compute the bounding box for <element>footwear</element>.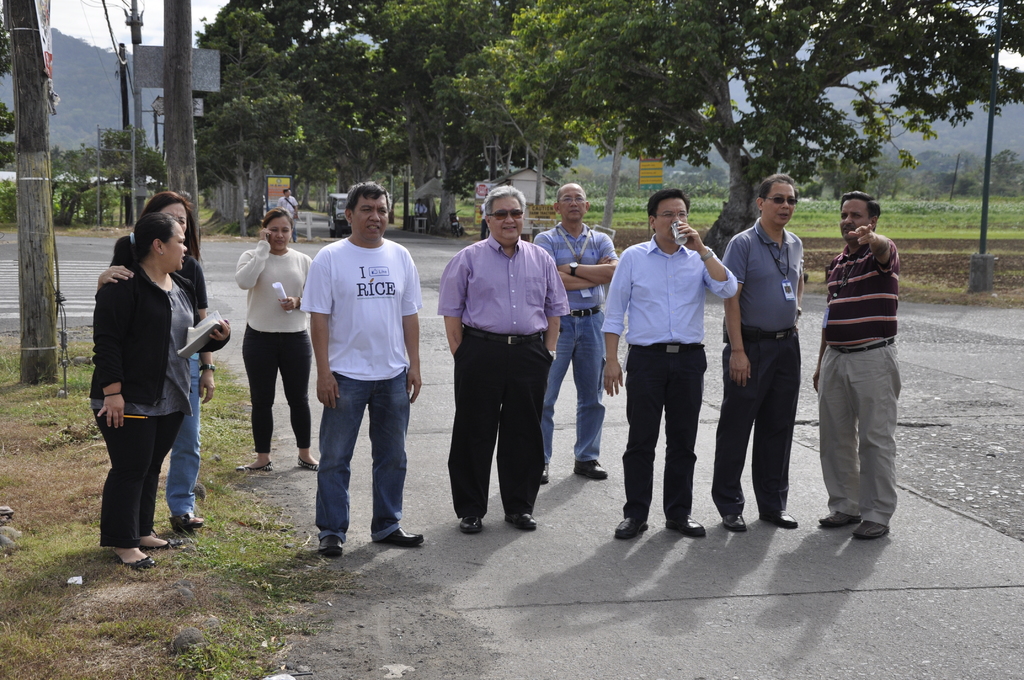
bbox=(760, 508, 799, 528).
